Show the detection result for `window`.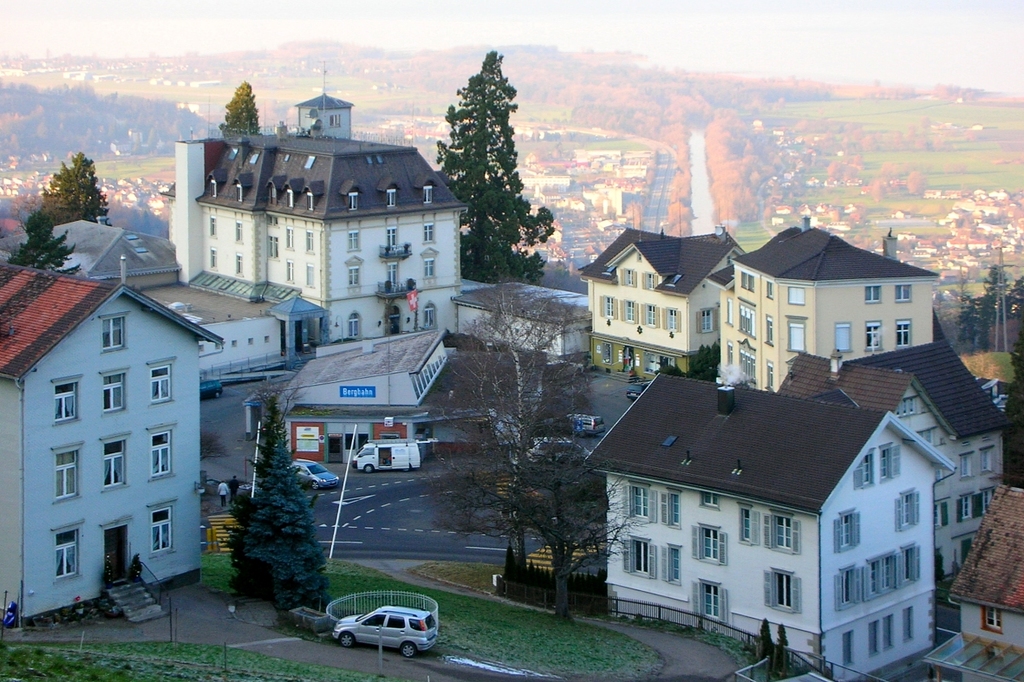
[x1=386, y1=226, x2=396, y2=244].
